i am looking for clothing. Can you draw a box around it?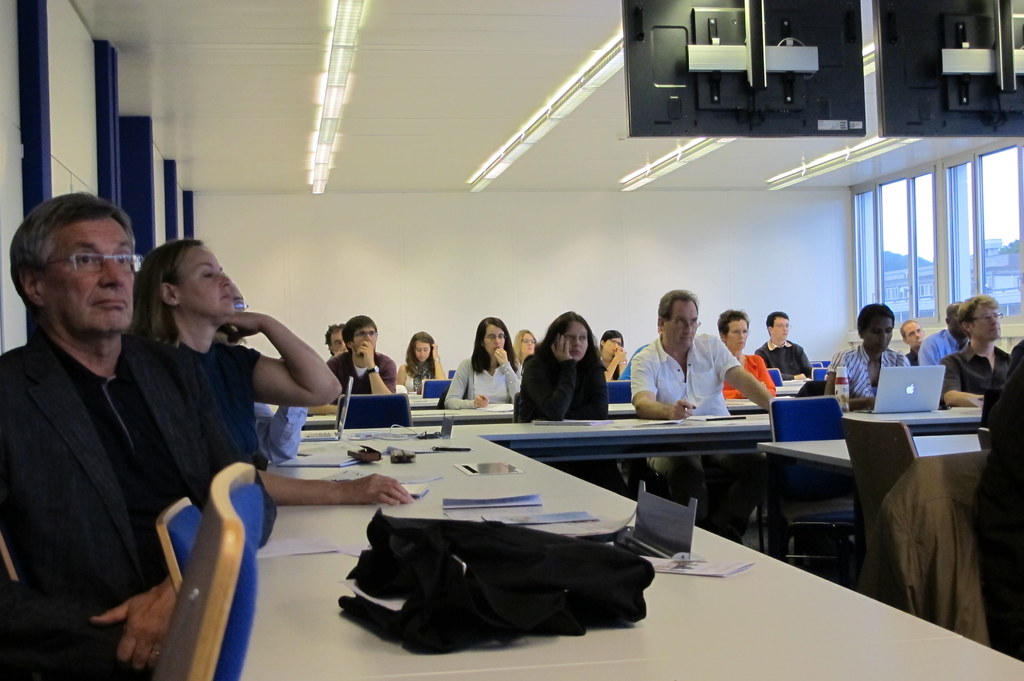
Sure, the bounding box is [322,347,401,393].
